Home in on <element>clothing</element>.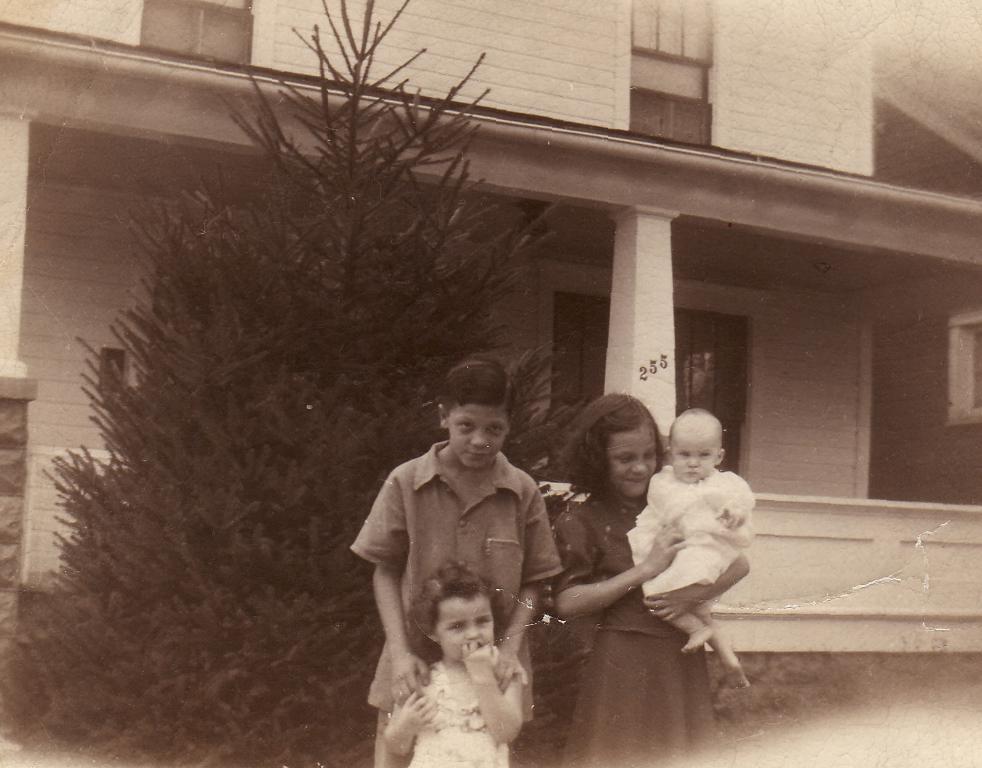
Homed in at <region>551, 491, 718, 767</region>.
